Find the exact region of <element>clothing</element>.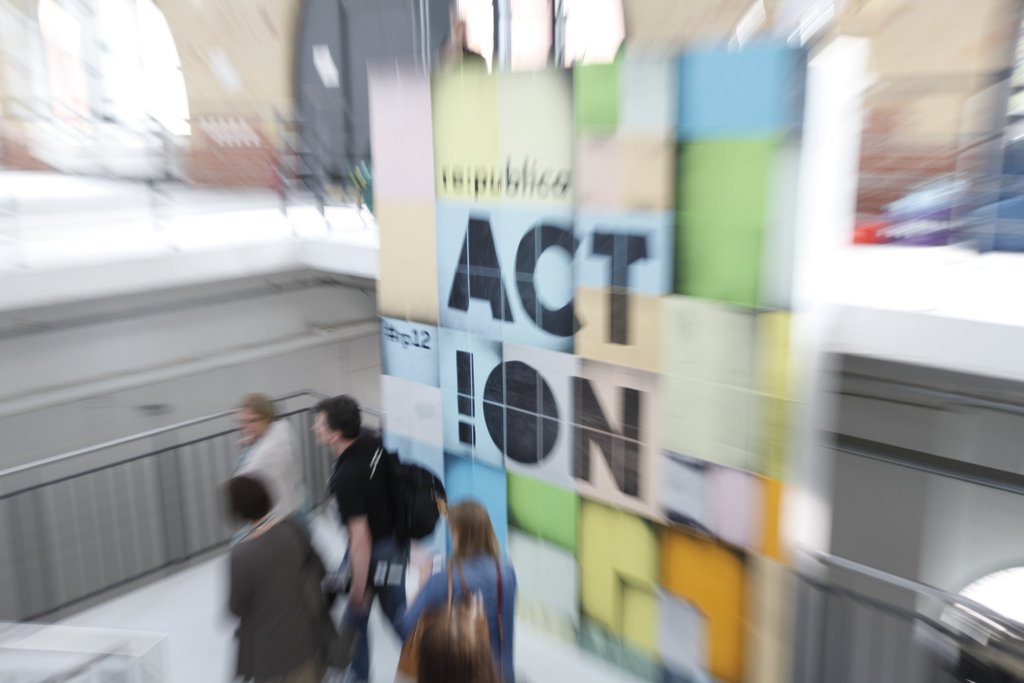
Exact region: {"left": 332, "top": 433, "right": 414, "bottom": 638}.
